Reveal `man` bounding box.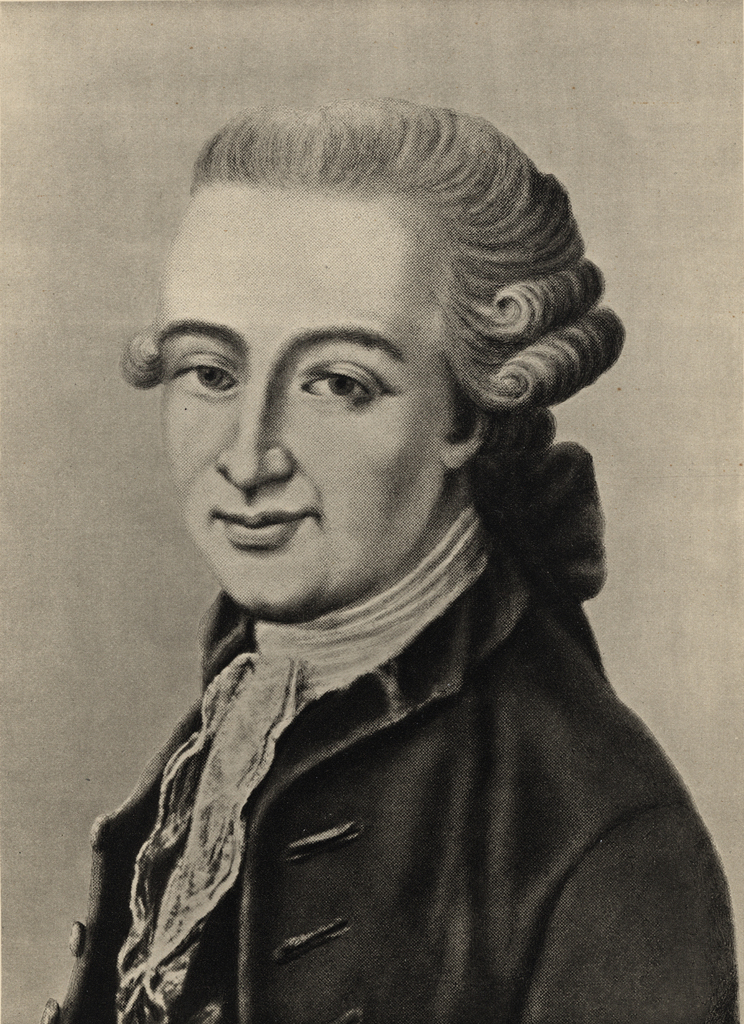
Revealed: pyautogui.locateOnScreen(28, 92, 728, 1005).
